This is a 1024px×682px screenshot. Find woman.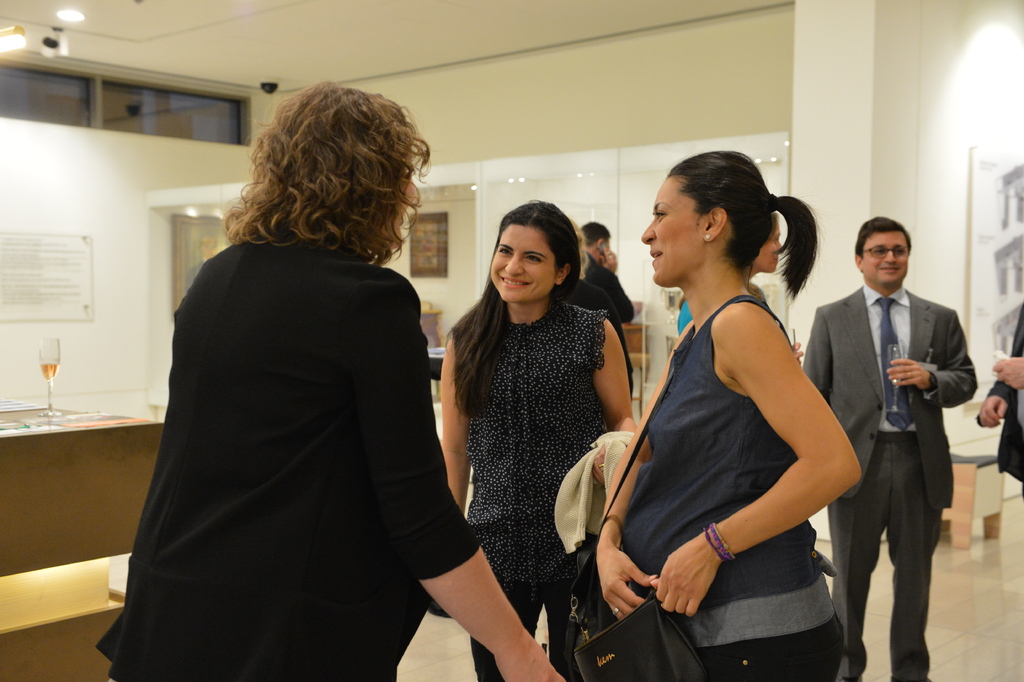
Bounding box: bbox(442, 199, 640, 681).
